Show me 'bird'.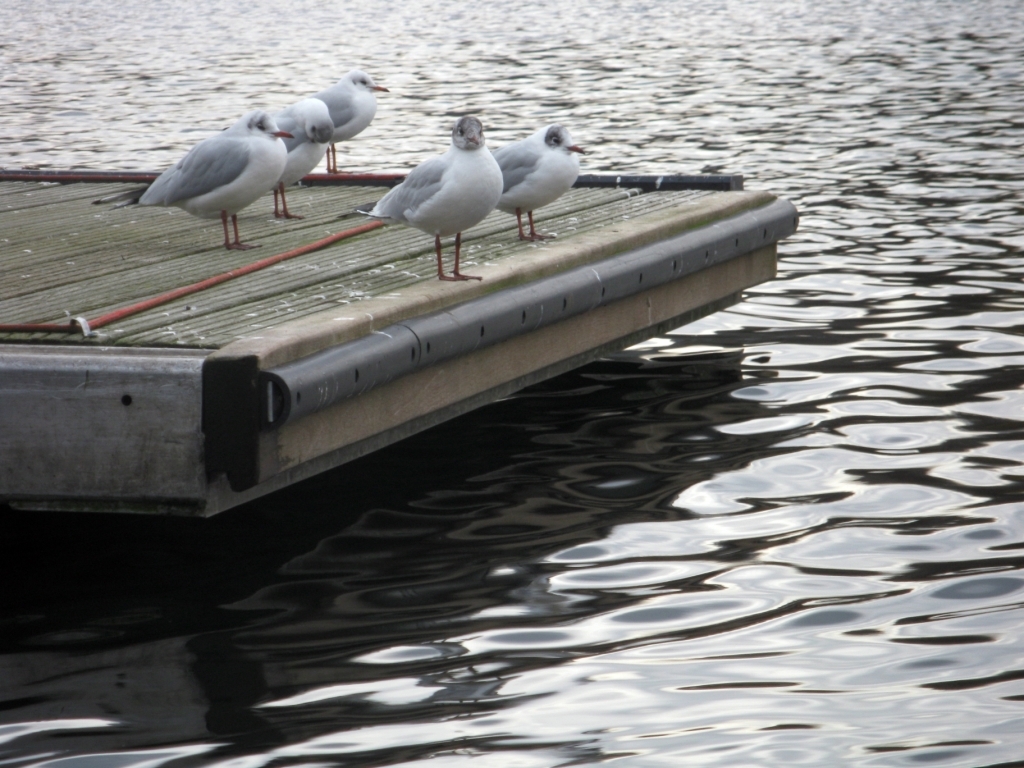
'bird' is here: 491 120 587 241.
